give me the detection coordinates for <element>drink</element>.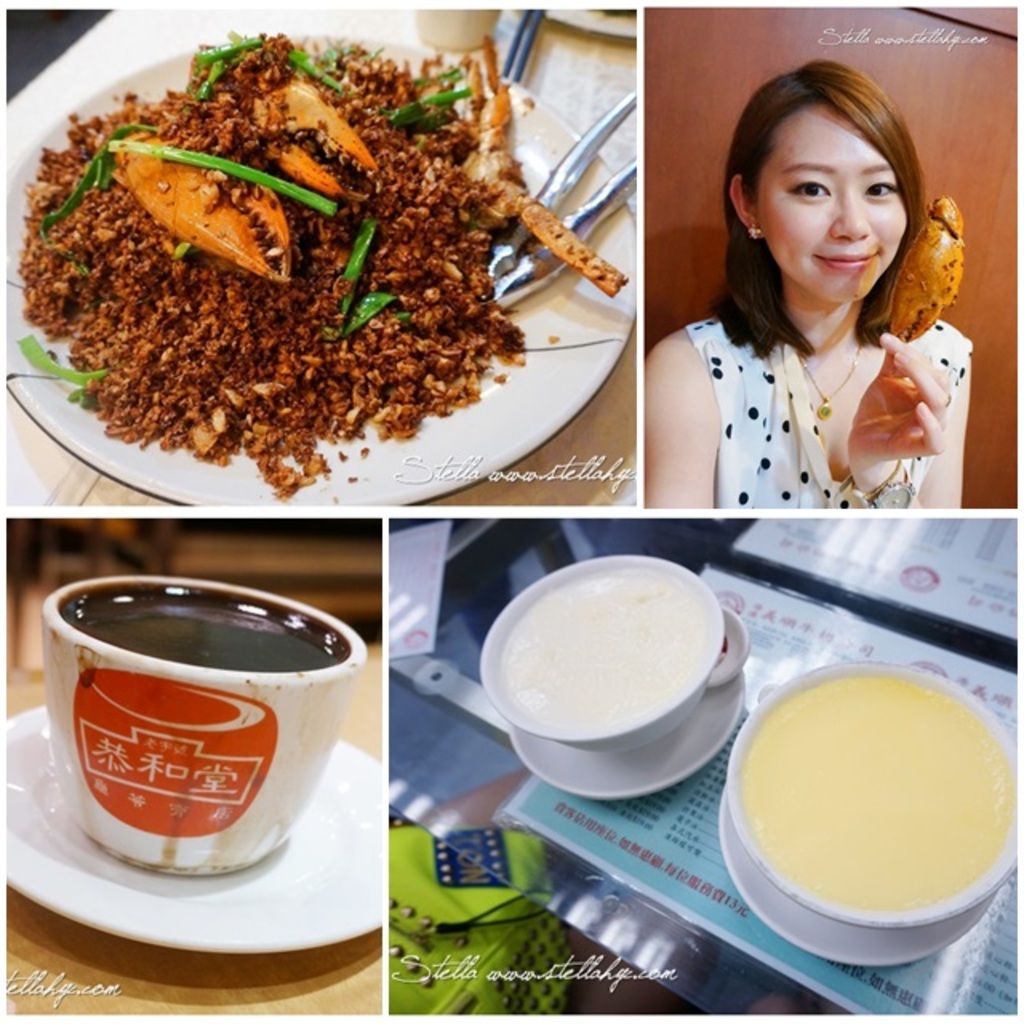
locate(504, 576, 725, 741).
